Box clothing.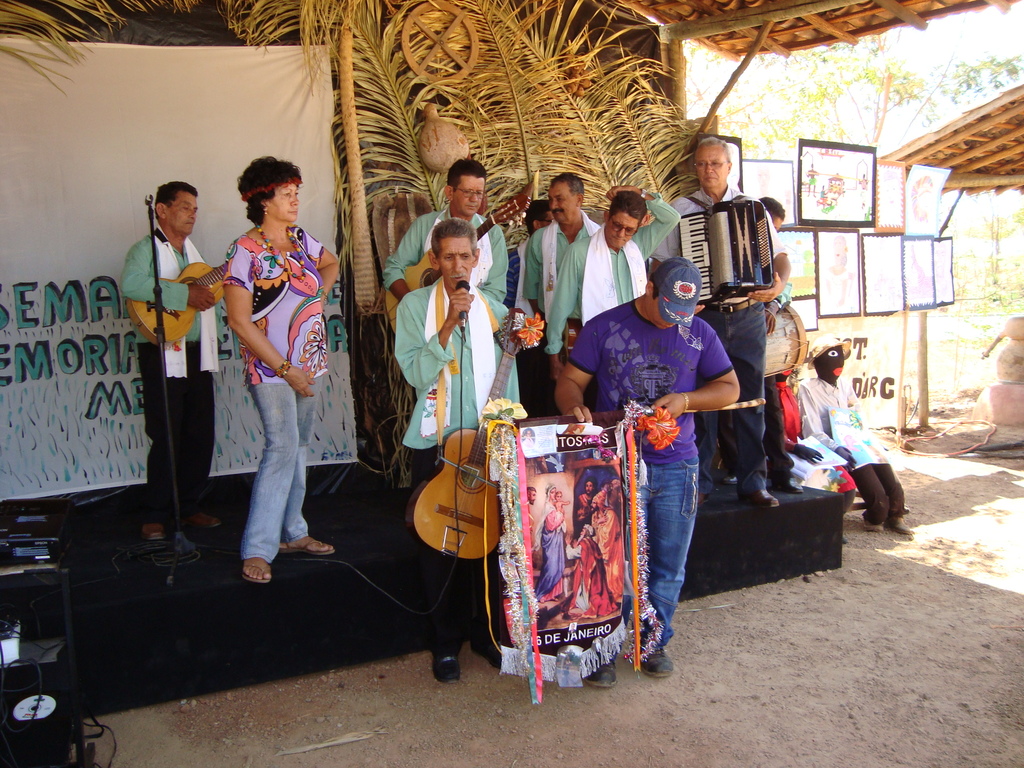
l=530, t=497, r=540, b=559.
